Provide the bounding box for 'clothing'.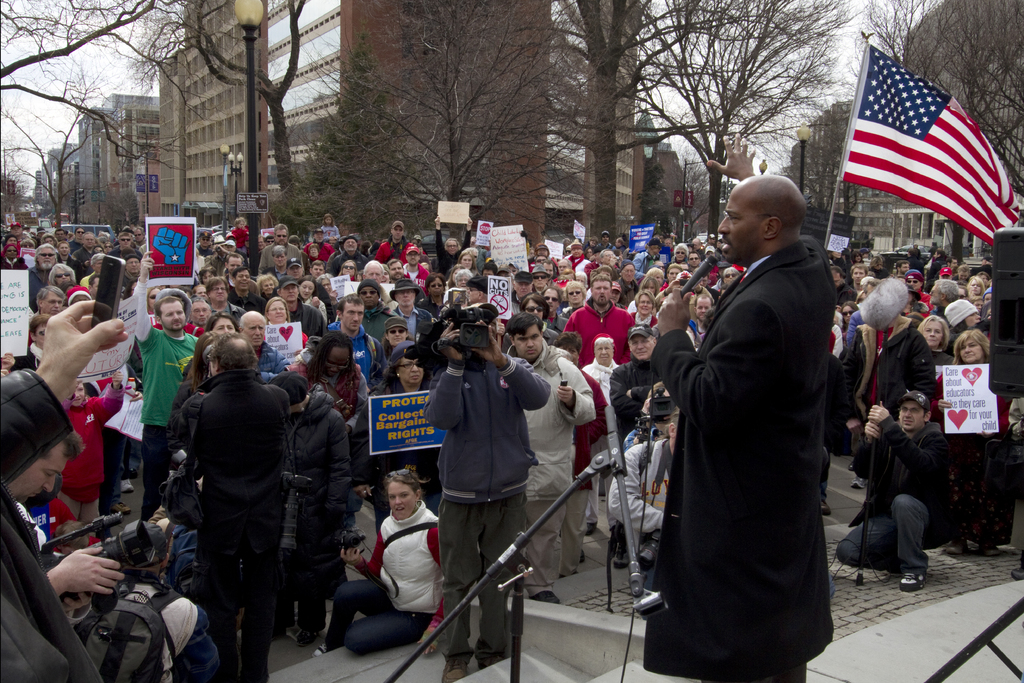
rect(832, 324, 847, 359).
